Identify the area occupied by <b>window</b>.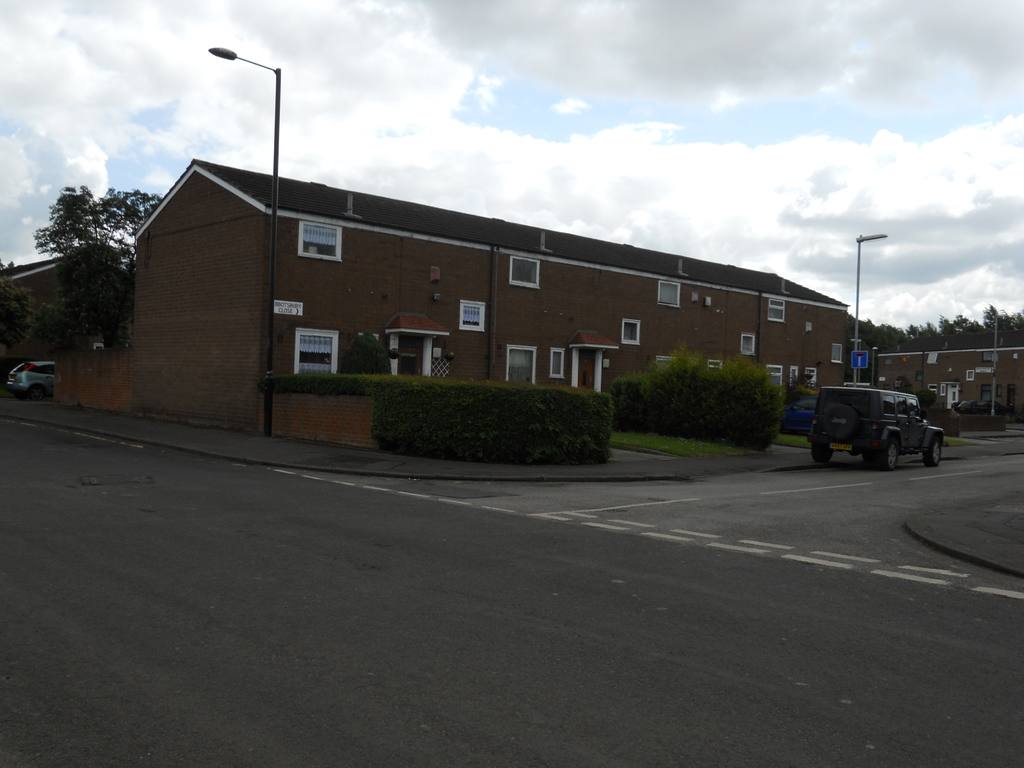
Area: 509/345/541/383.
